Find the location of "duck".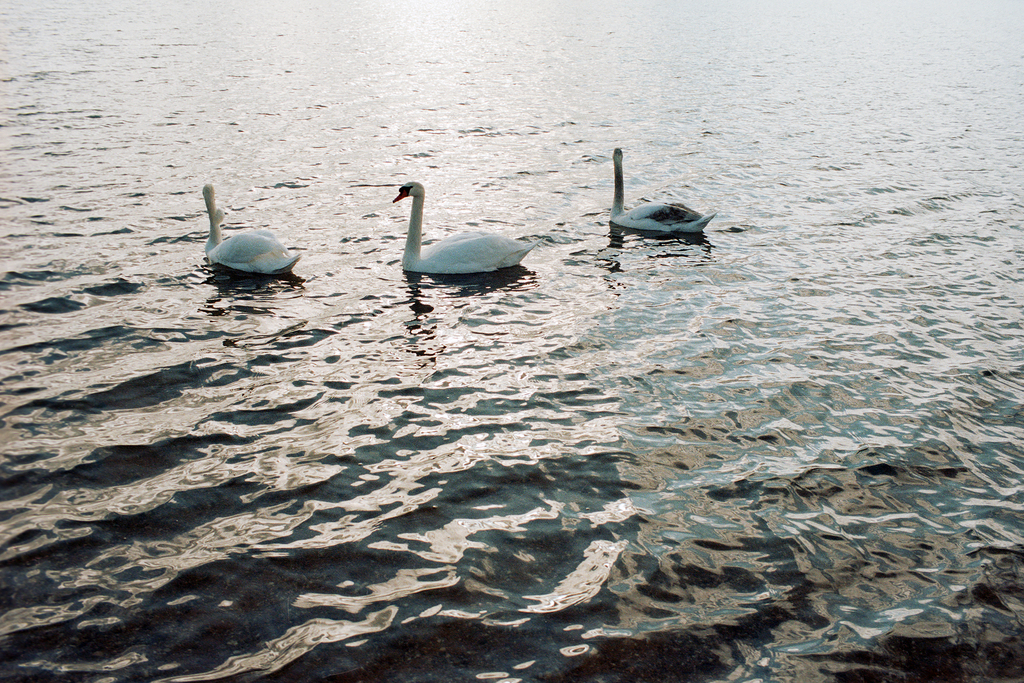
Location: 197:183:310:281.
